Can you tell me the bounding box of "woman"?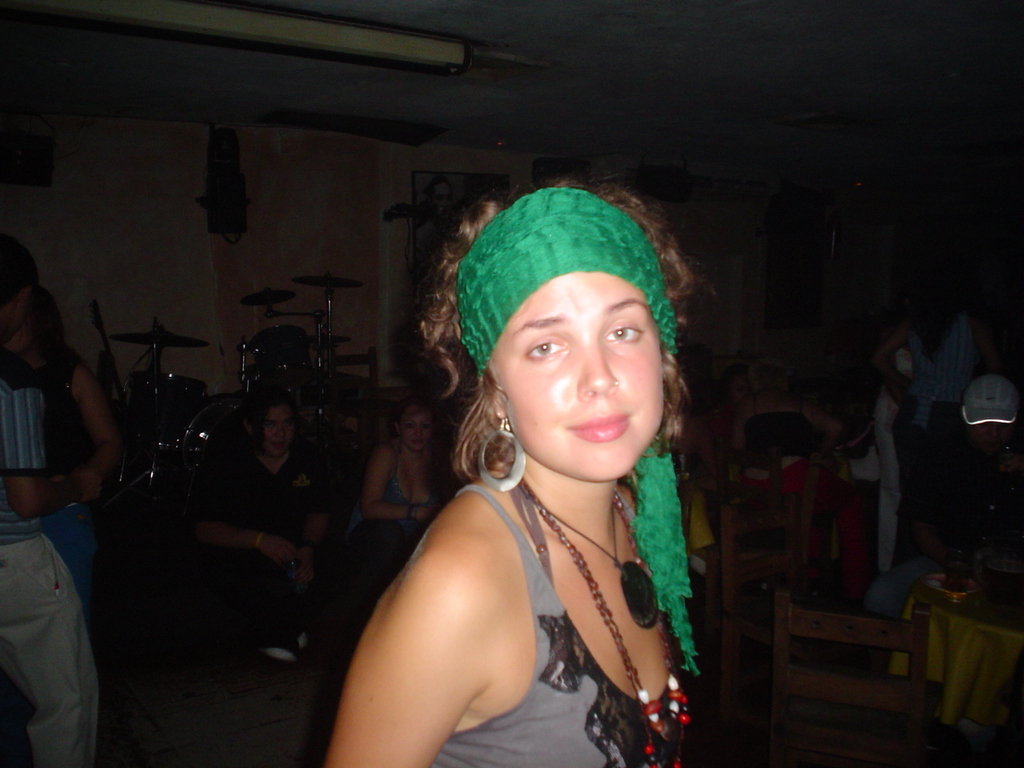
select_region(310, 199, 752, 767).
